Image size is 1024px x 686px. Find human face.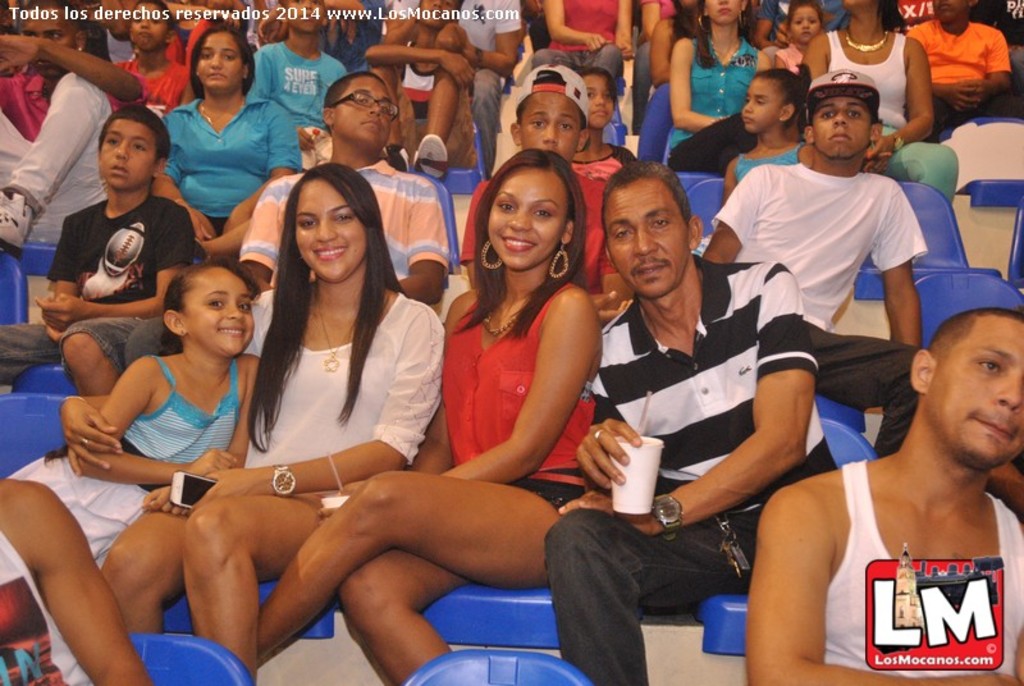
left=19, top=12, right=74, bottom=64.
